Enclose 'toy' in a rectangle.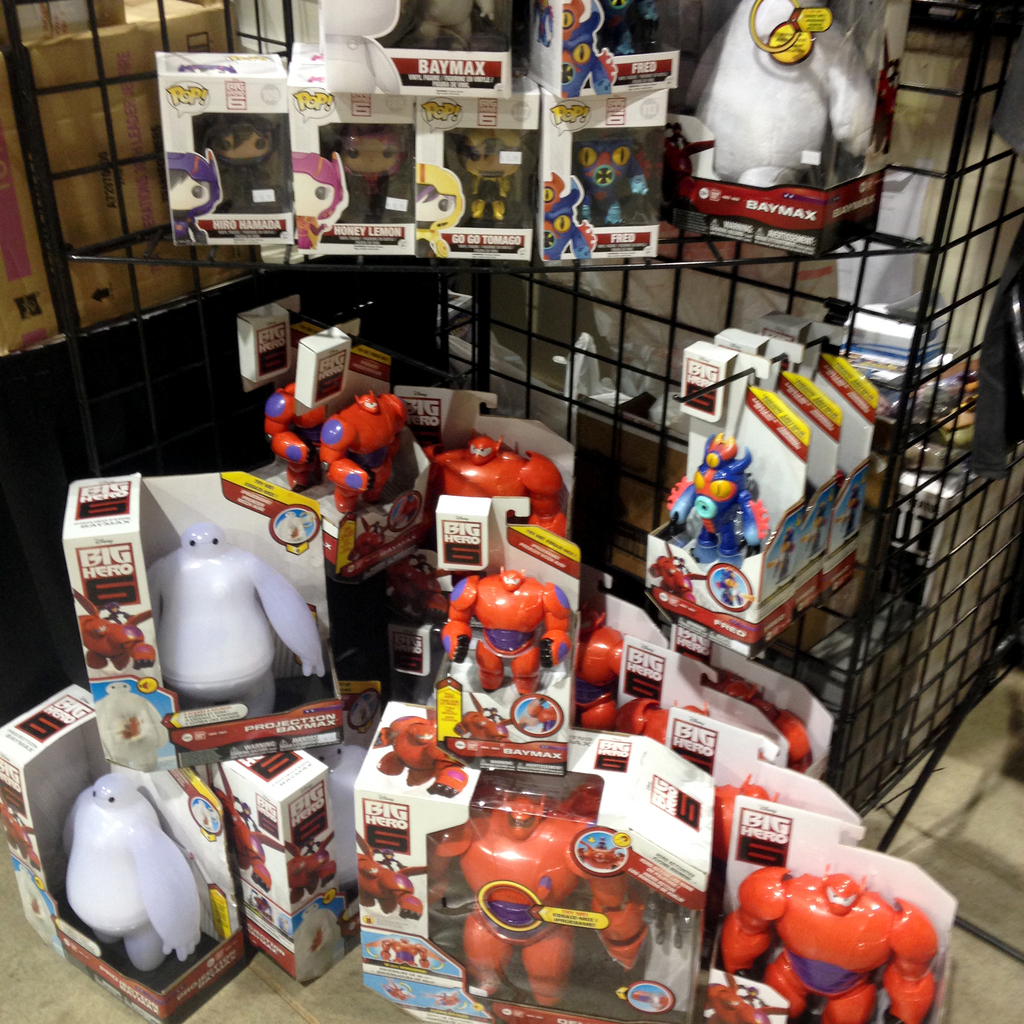
721 568 747 606.
